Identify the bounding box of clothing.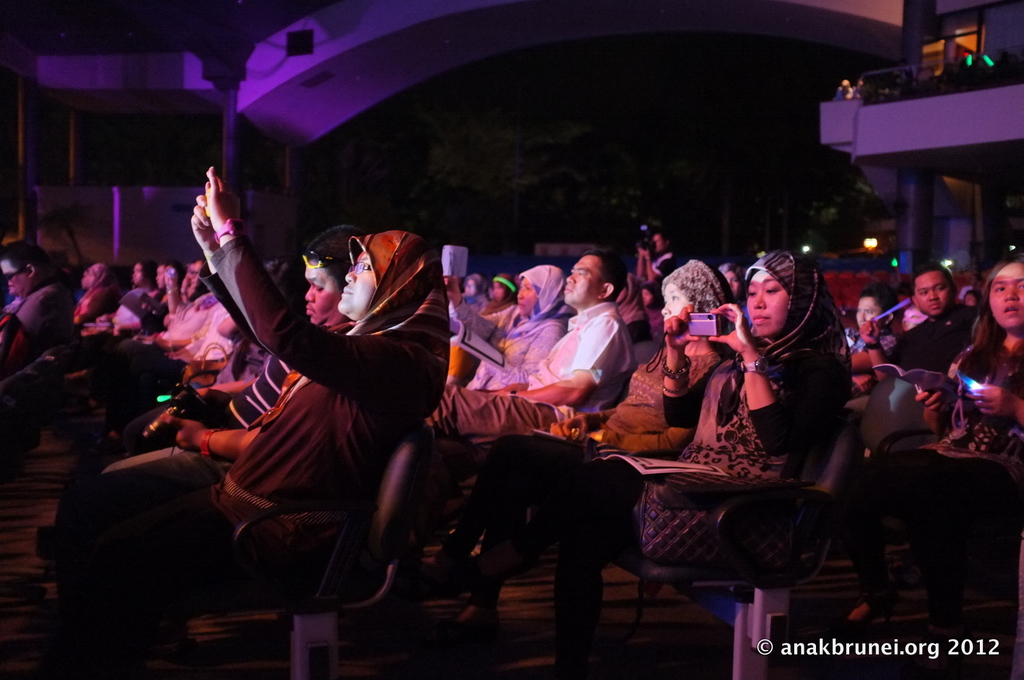
(x1=0, y1=314, x2=35, y2=374).
